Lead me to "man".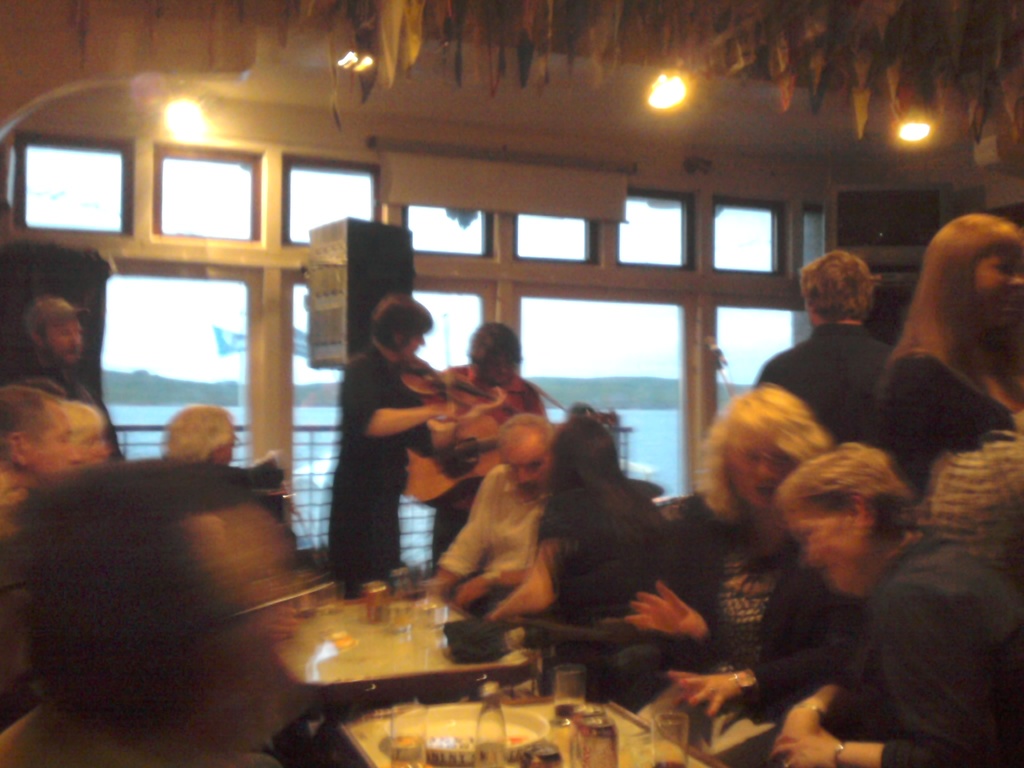
Lead to locate(755, 248, 895, 447).
